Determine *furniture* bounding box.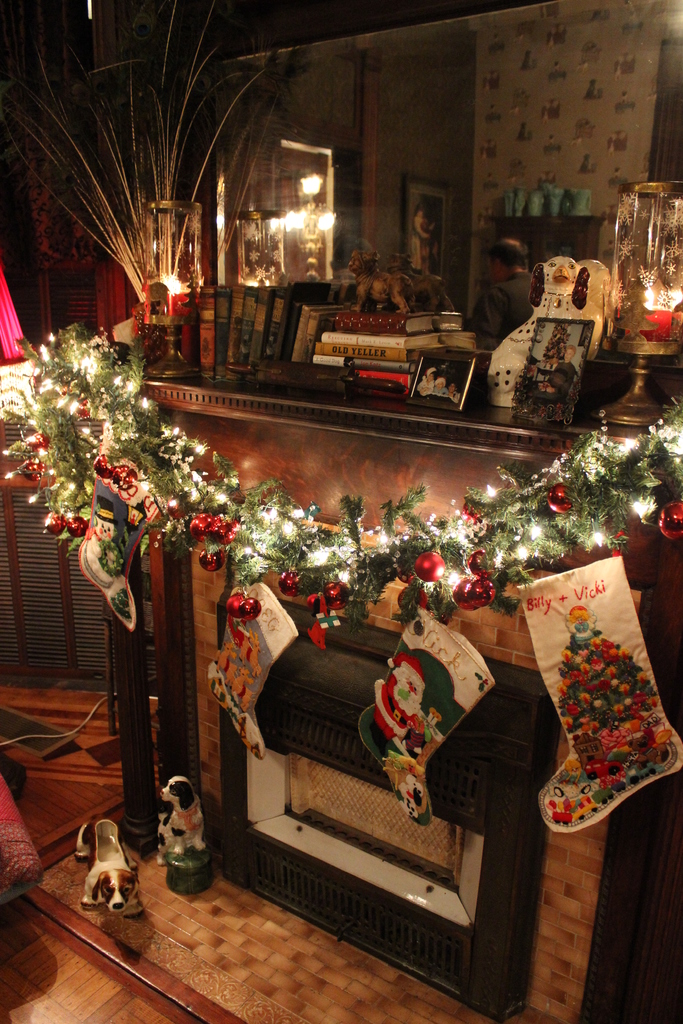
Determined: detection(119, 344, 682, 1023).
